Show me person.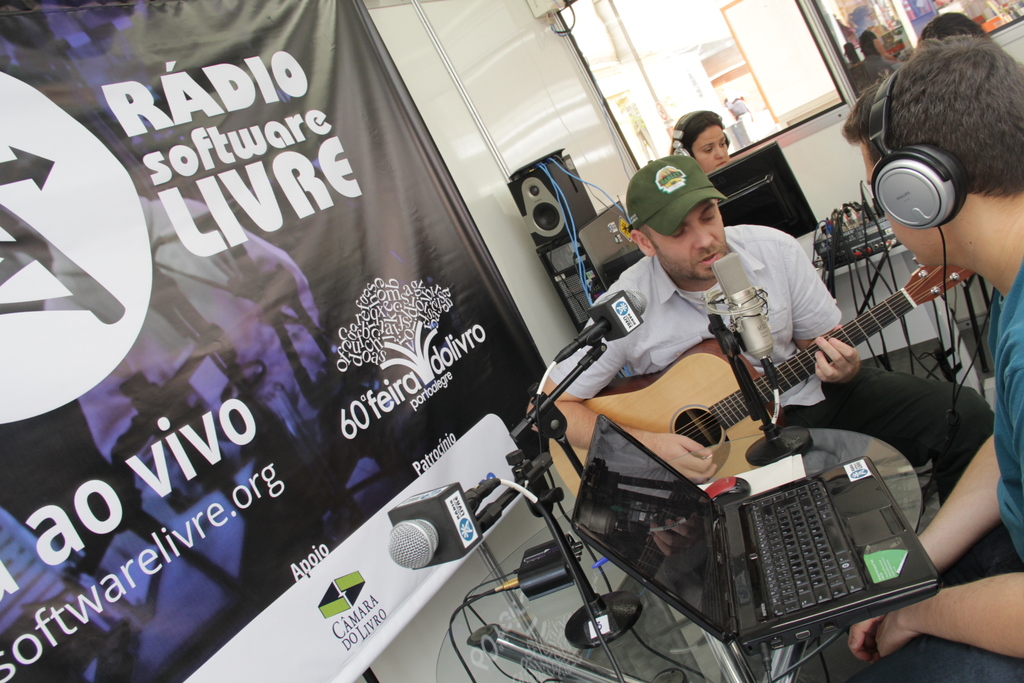
person is here: bbox=(912, 8, 983, 35).
